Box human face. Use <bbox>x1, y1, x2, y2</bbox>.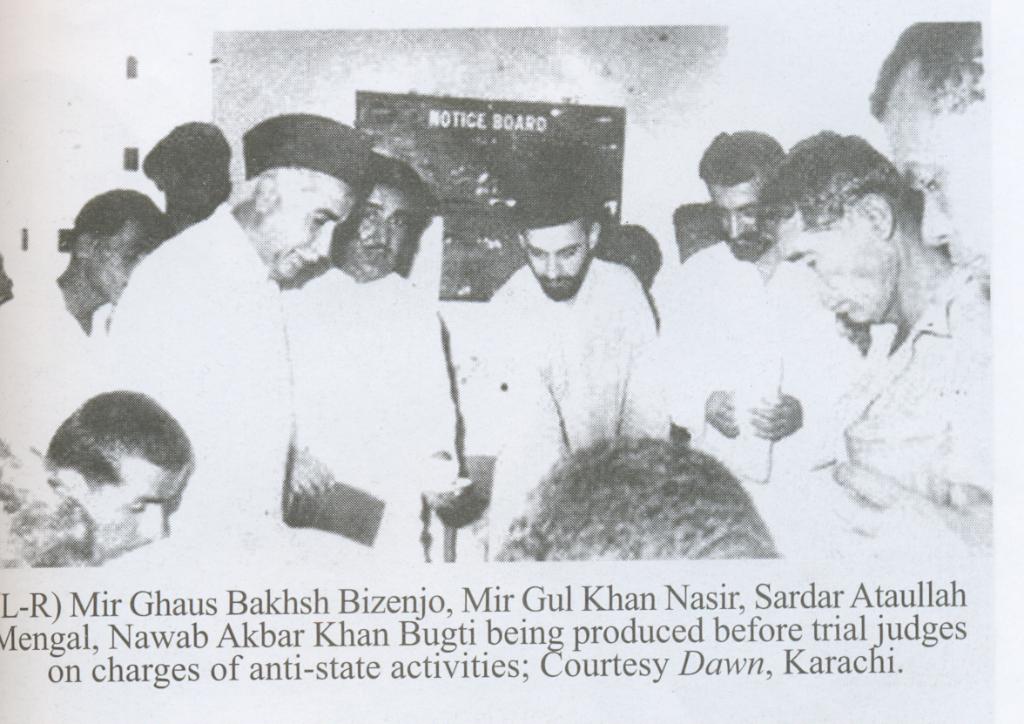
<bbox>335, 185, 416, 280</bbox>.
